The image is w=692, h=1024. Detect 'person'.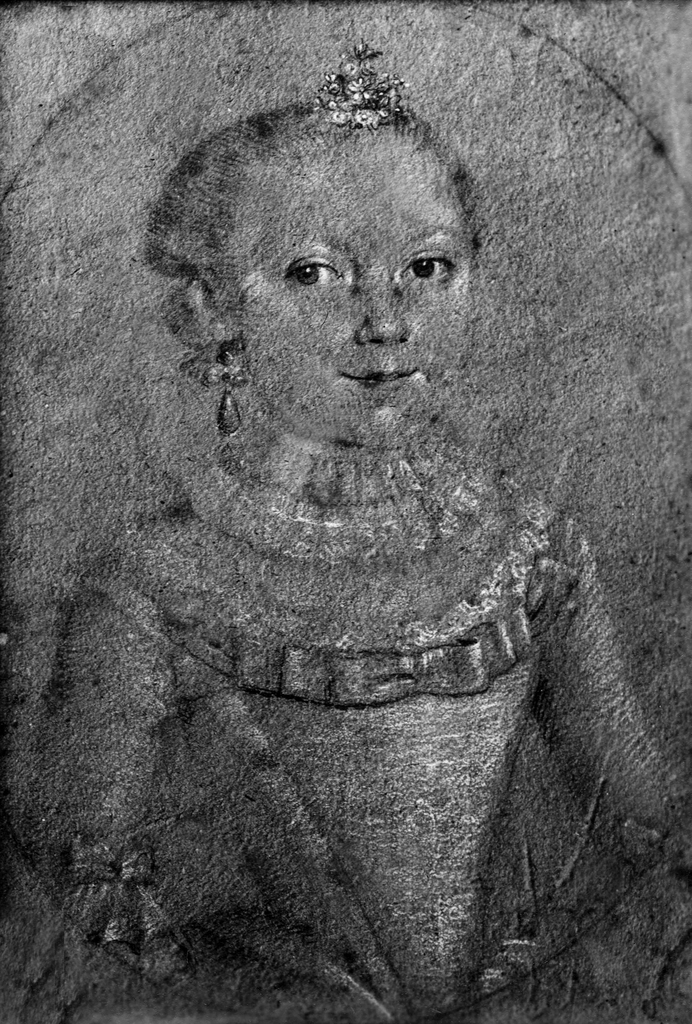
Detection: rect(22, 38, 691, 1019).
